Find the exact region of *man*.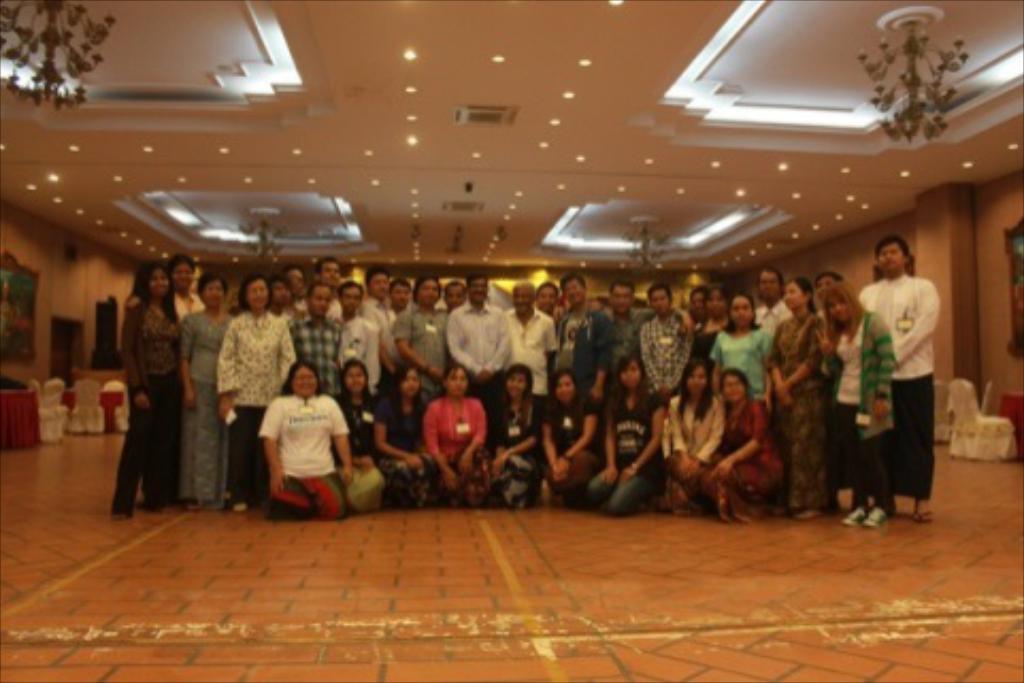
Exact region: bbox=[309, 257, 349, 319].
